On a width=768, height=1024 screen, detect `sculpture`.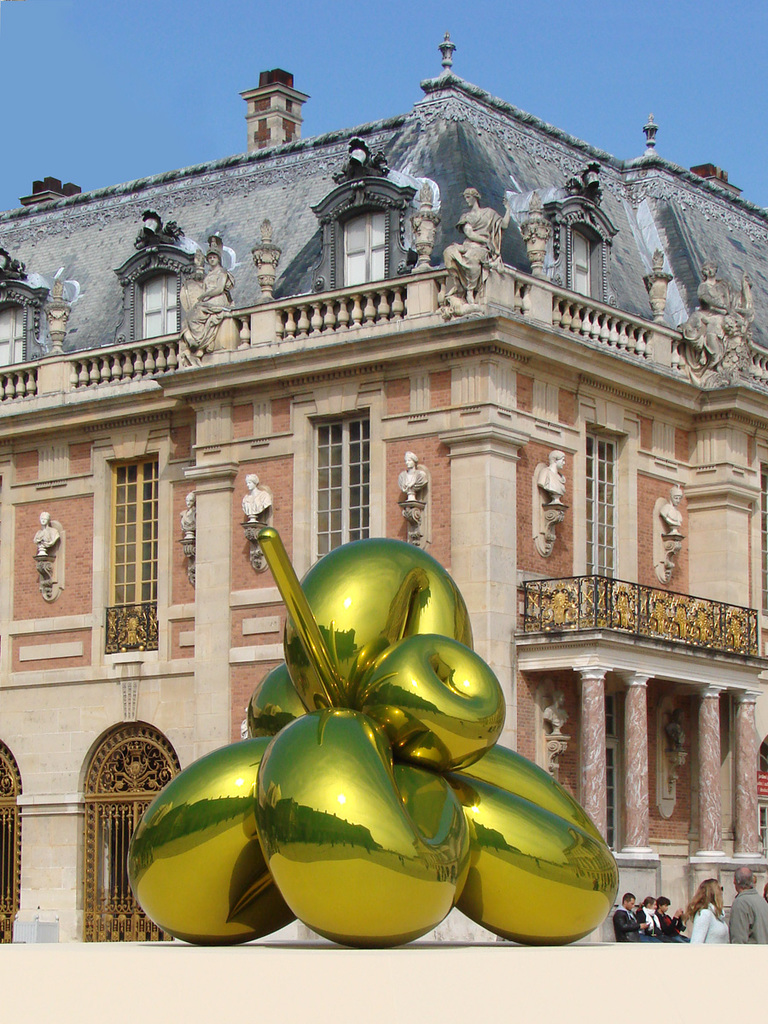
bbox(389, 449, 435, 532).
